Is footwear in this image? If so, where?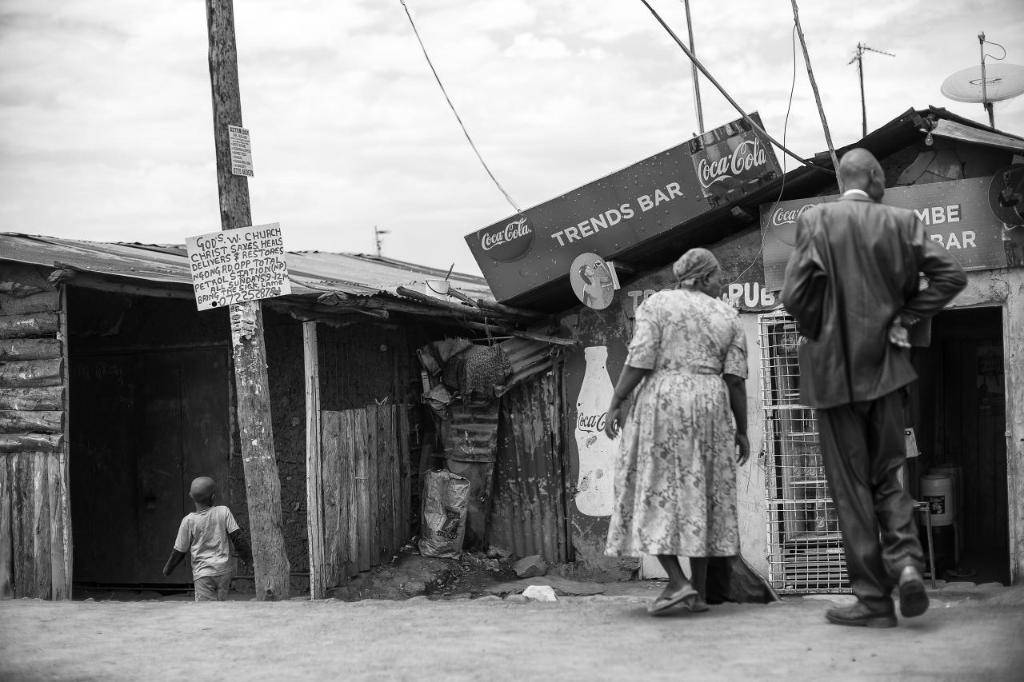
Yes, at 649 586 695 612.
